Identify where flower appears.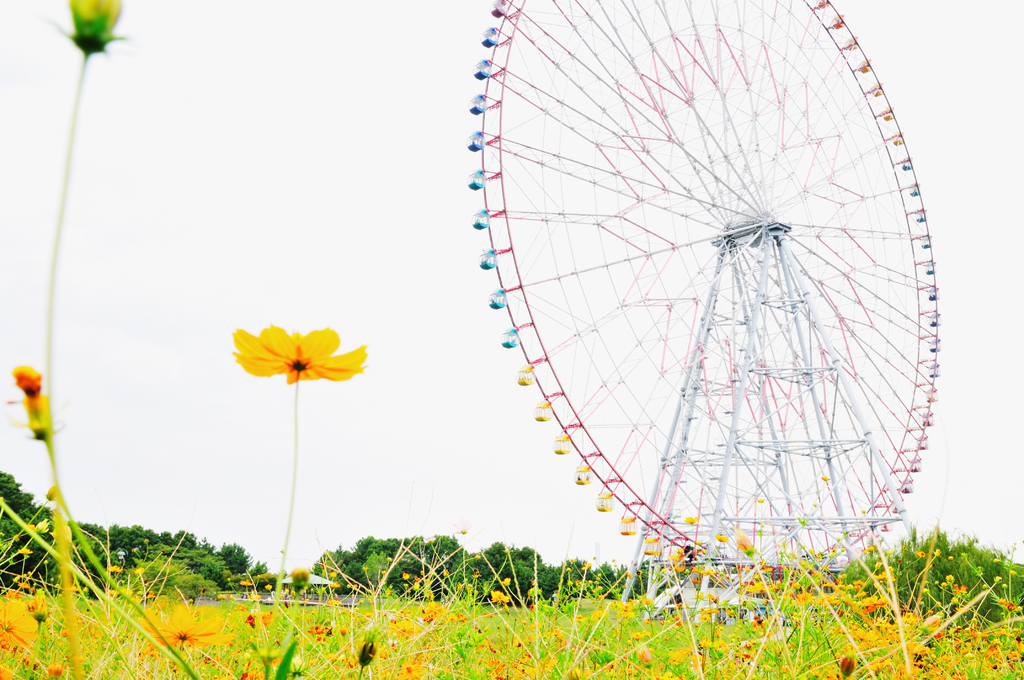
Appears at x1=7, y1=361, x2=41, y2=386.
